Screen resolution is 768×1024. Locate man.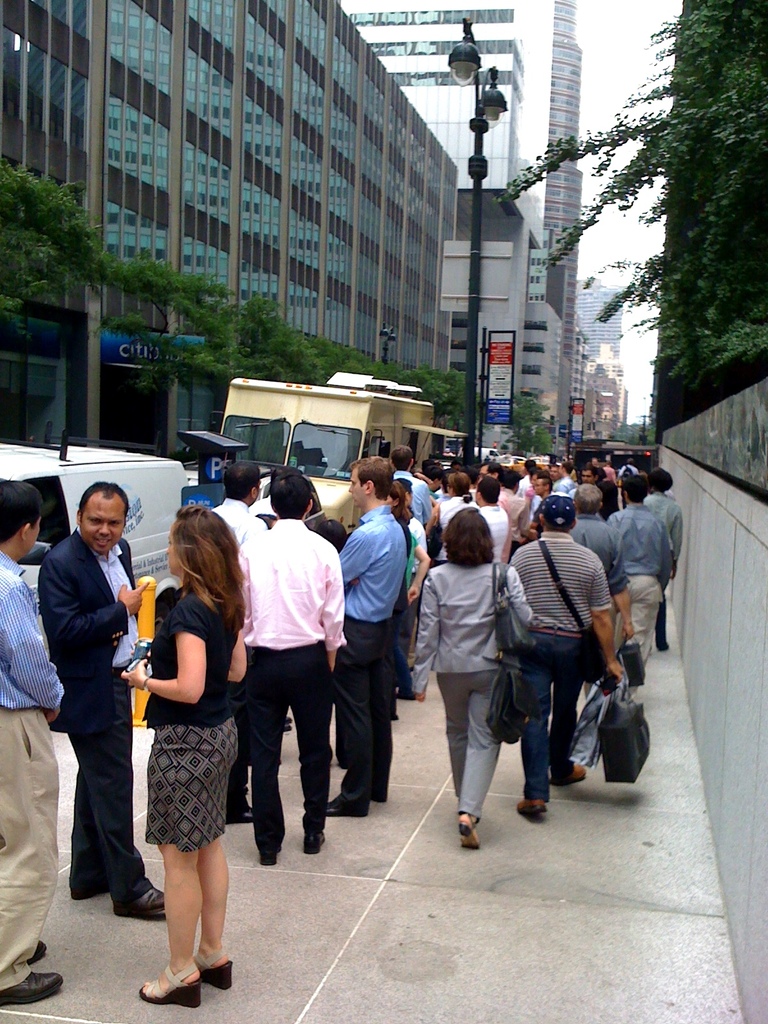
[x1=643, y1=468, x2=683, y2=650].
